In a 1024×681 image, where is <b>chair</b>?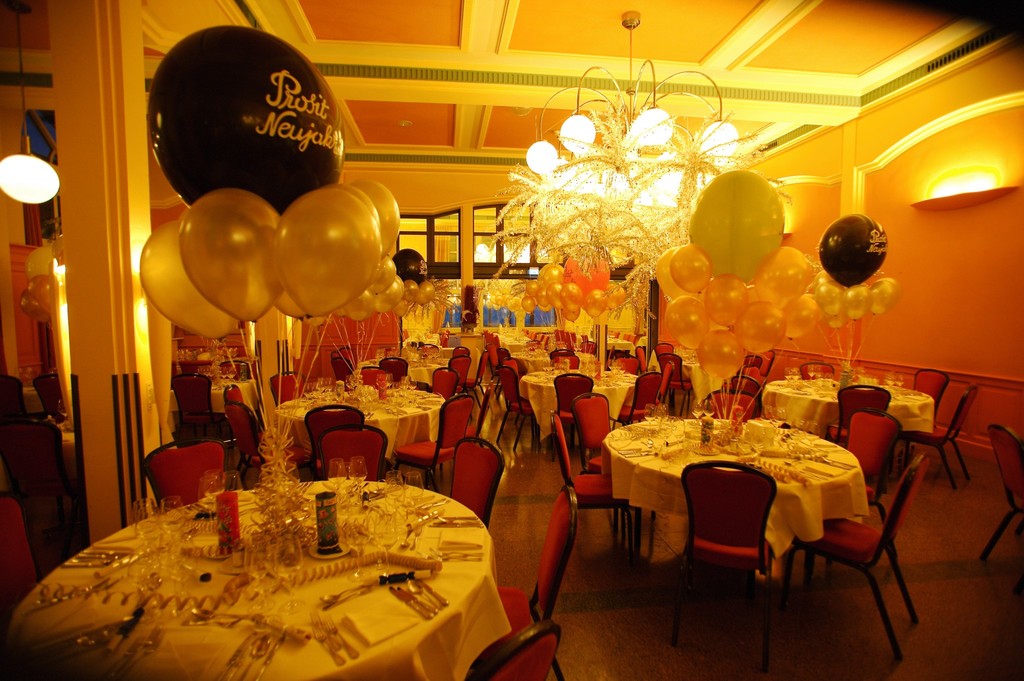
739/354/763/383.
